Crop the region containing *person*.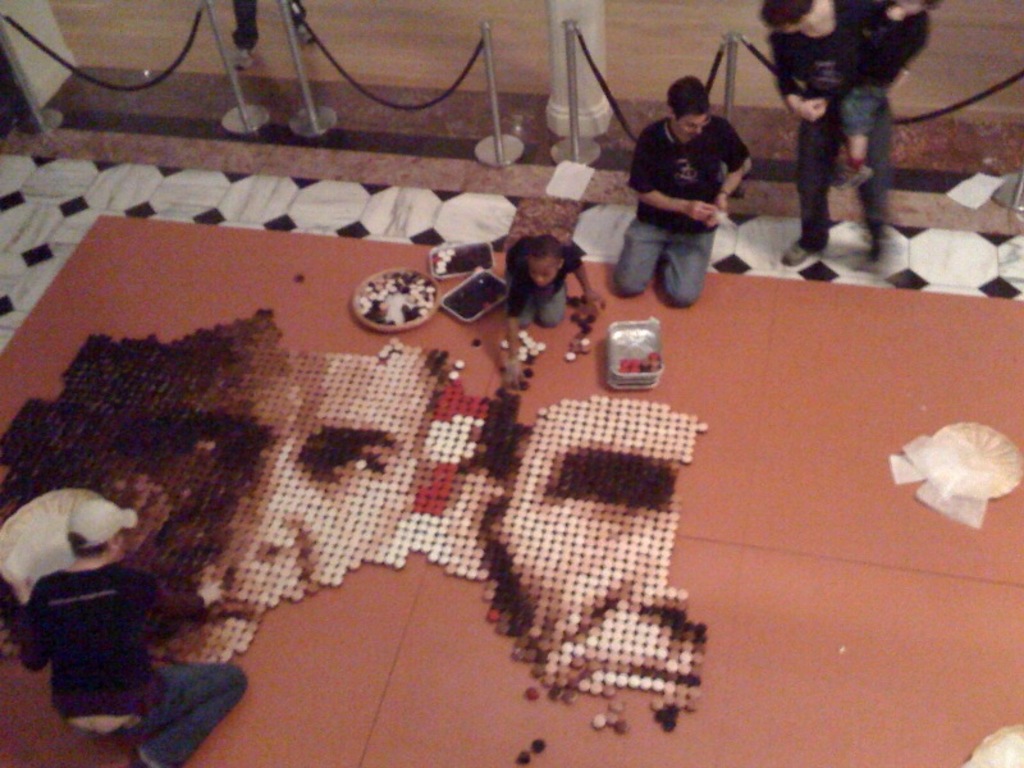
Crop region: 499/230/602/389.
